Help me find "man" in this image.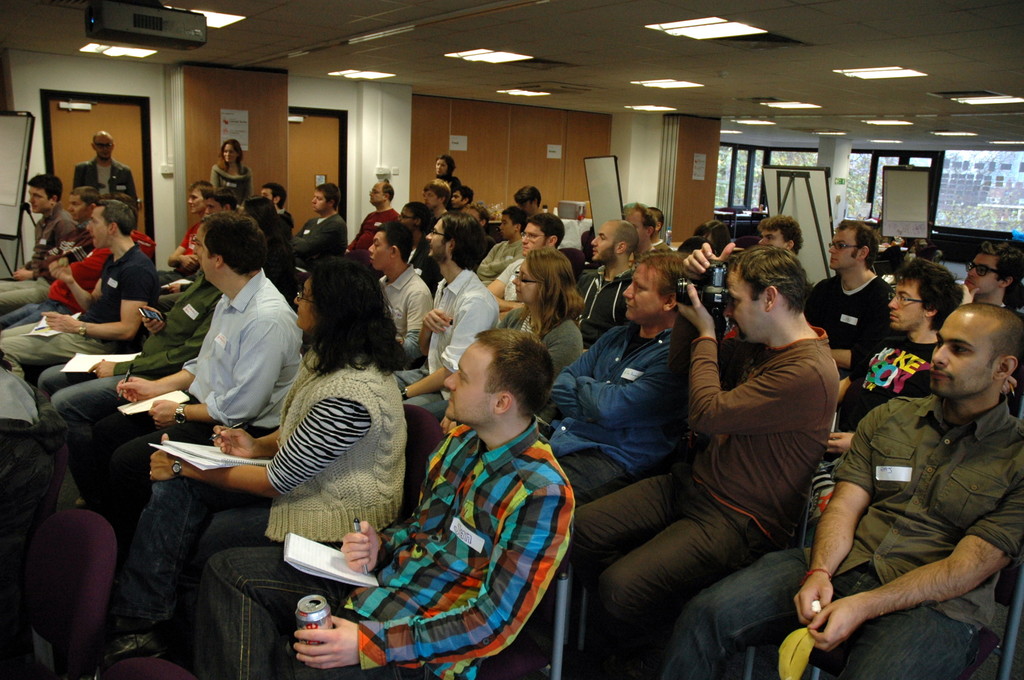
Found it: box=[422, 181, 447, 219].
